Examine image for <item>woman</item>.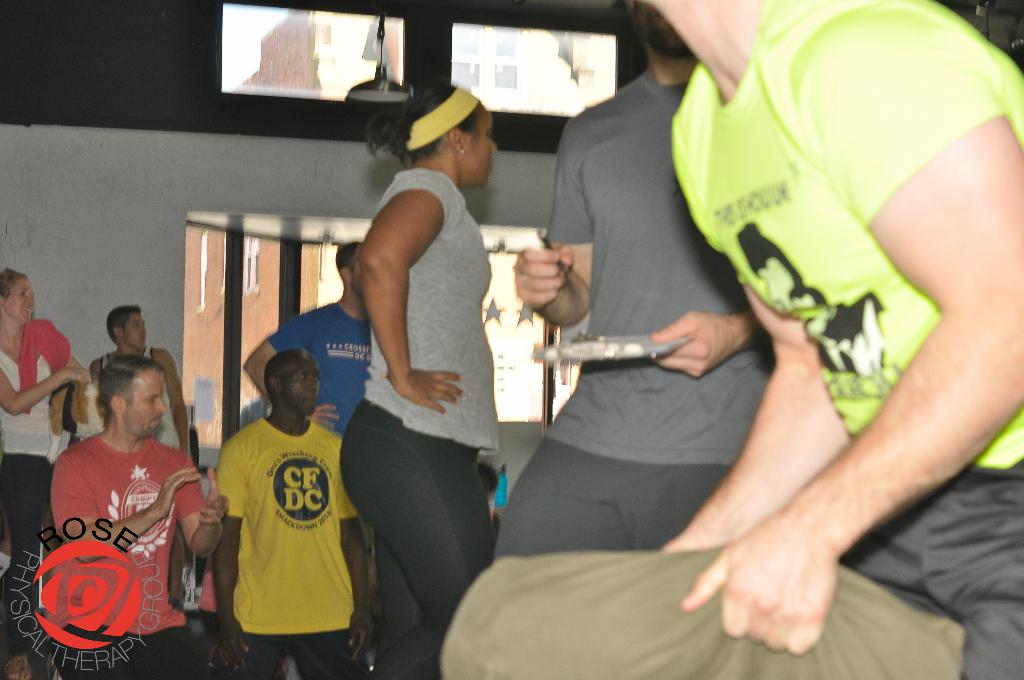
Examination result: <box>0,263,98,579</box>.
